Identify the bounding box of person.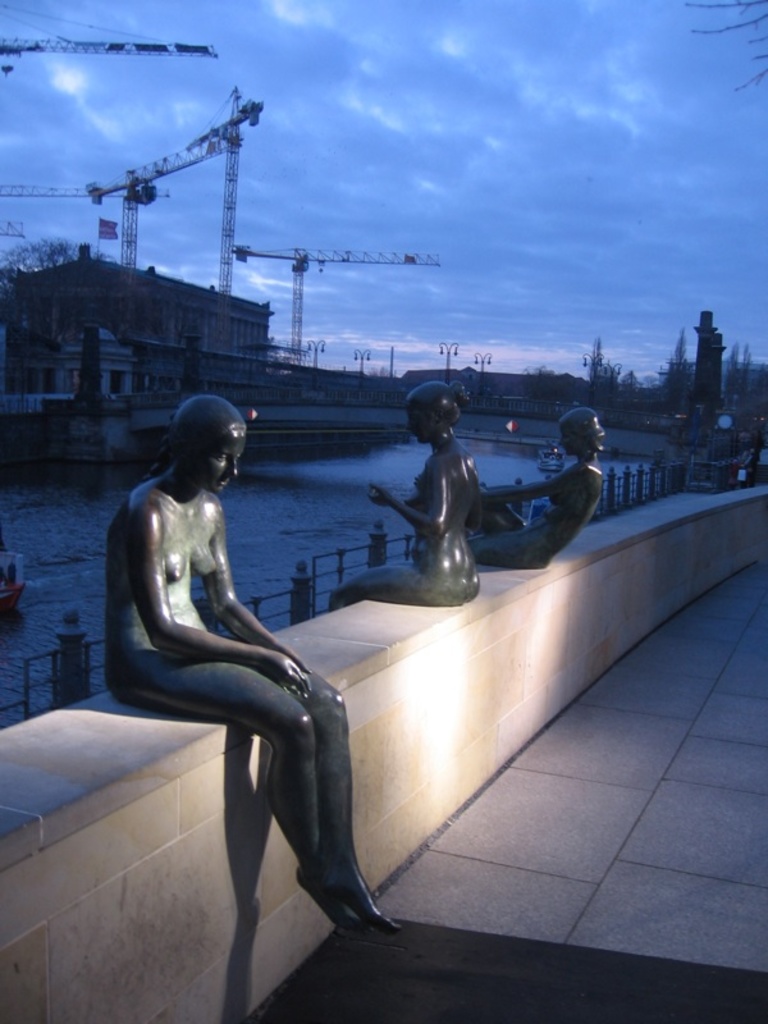
detection(104, 387, 410, 934).
